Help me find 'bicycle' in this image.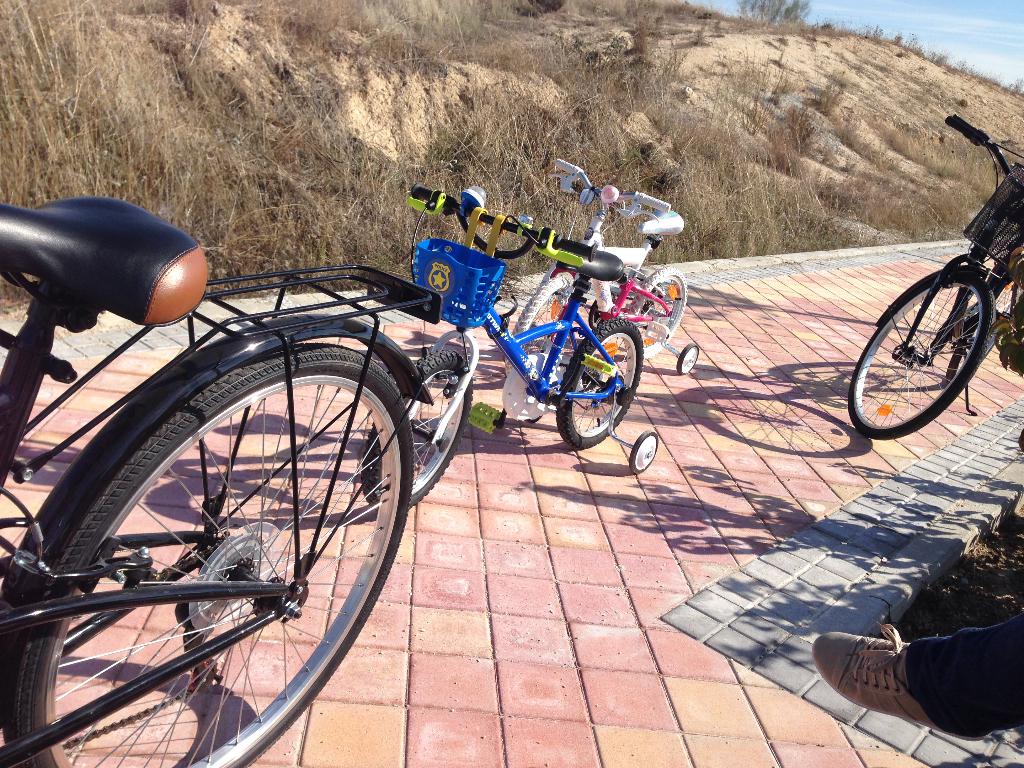
Found it: crop(841, 114, 1023, 440).
